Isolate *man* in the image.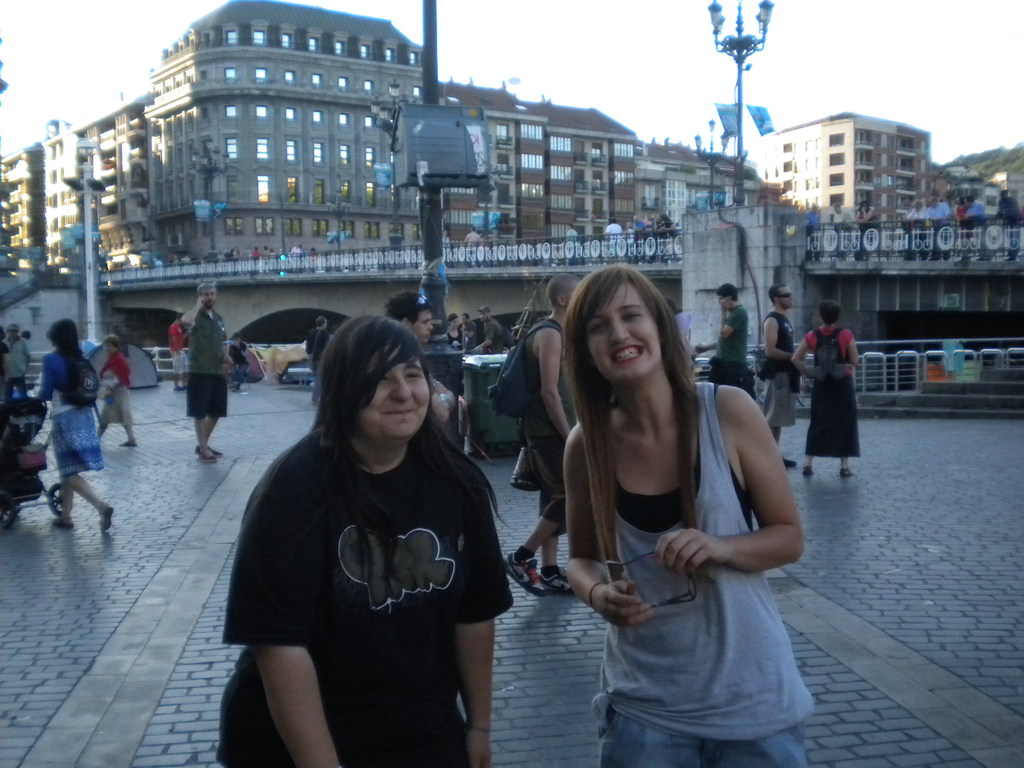
Isolated region: [288, 241, 300, 253].
